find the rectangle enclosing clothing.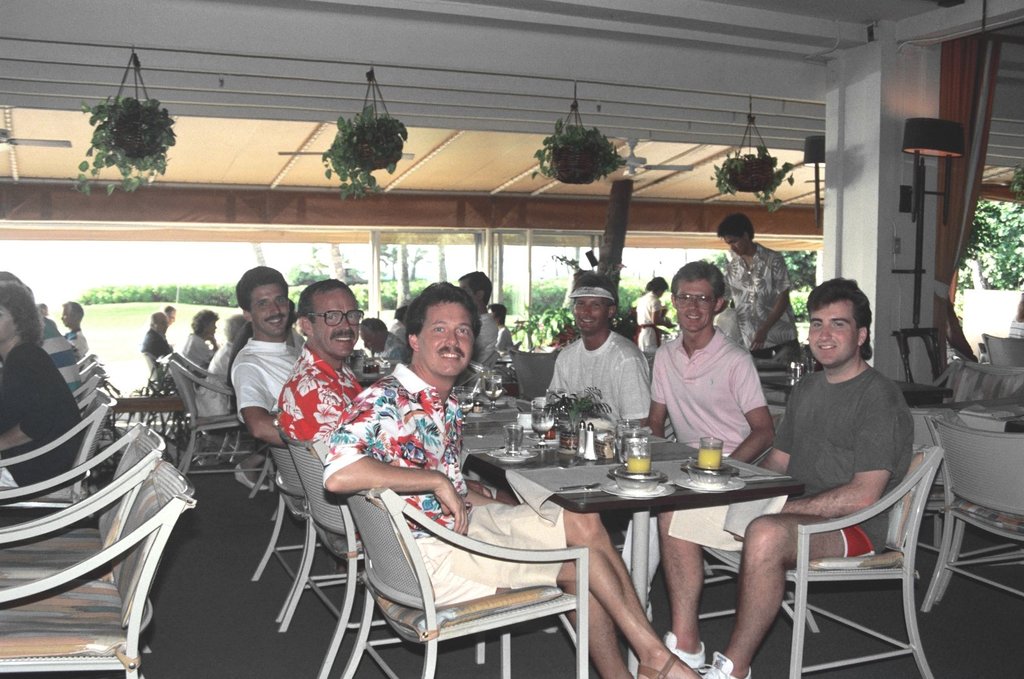
772/363/914/559.
